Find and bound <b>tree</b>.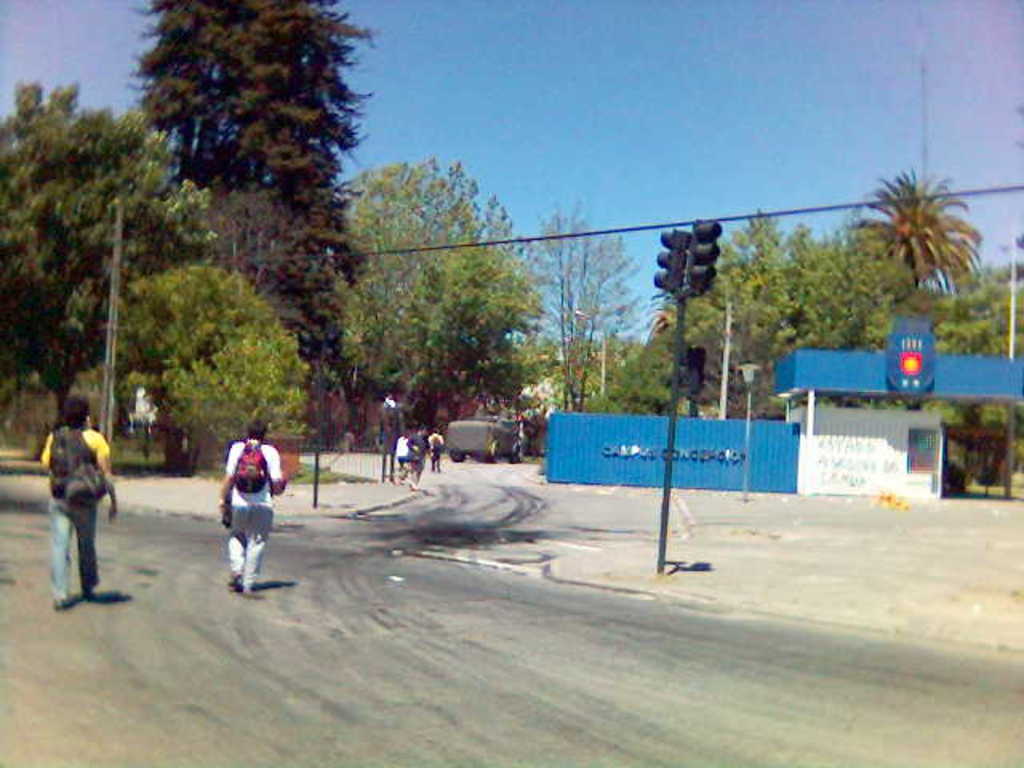
Bound: <region>811, 278, 894, 363</region>.
